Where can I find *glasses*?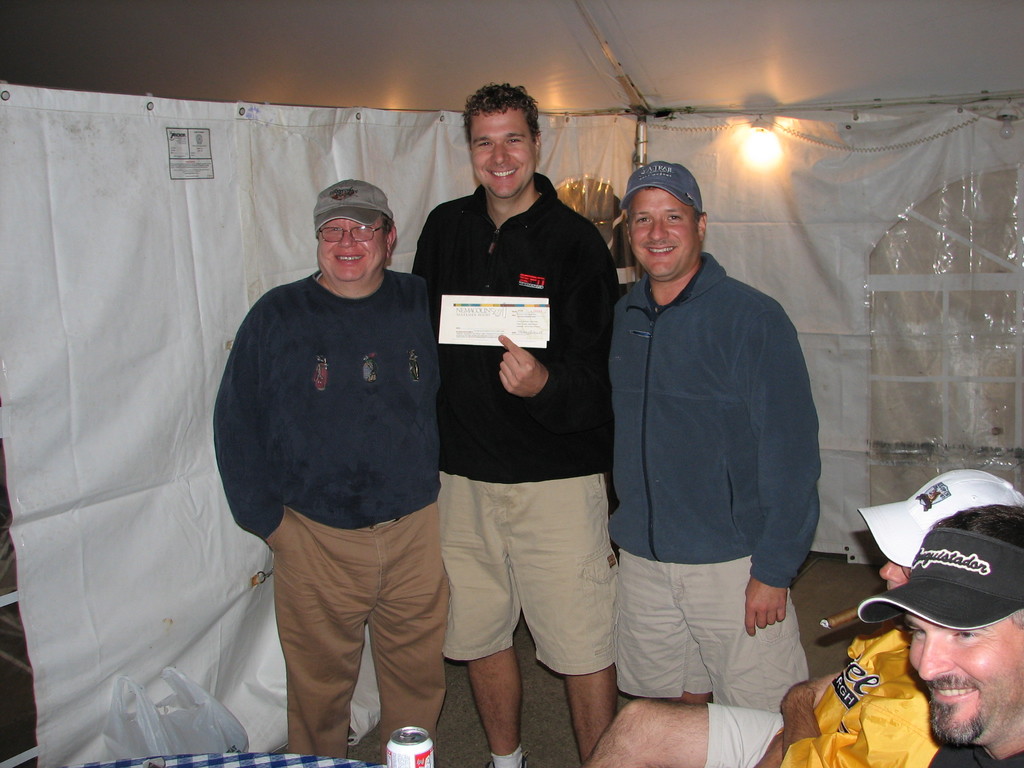
You can find it at <region>897, 566, 916, 582</region>.
